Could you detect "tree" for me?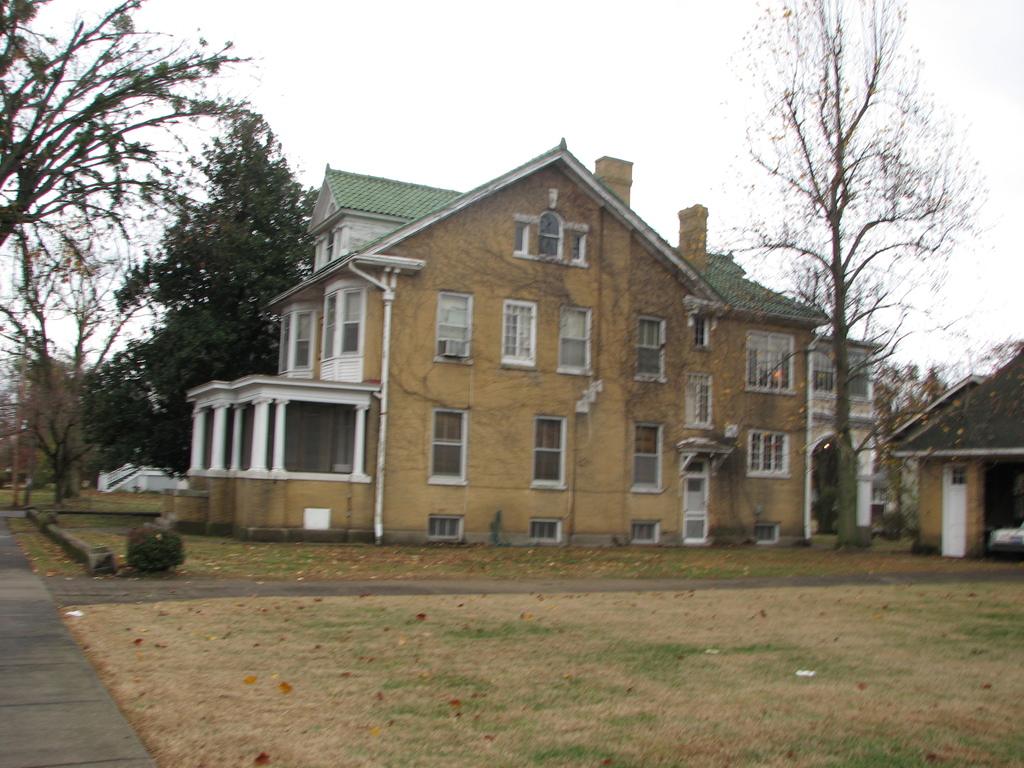
Detection result: box=[12, 22, 260, 519].
